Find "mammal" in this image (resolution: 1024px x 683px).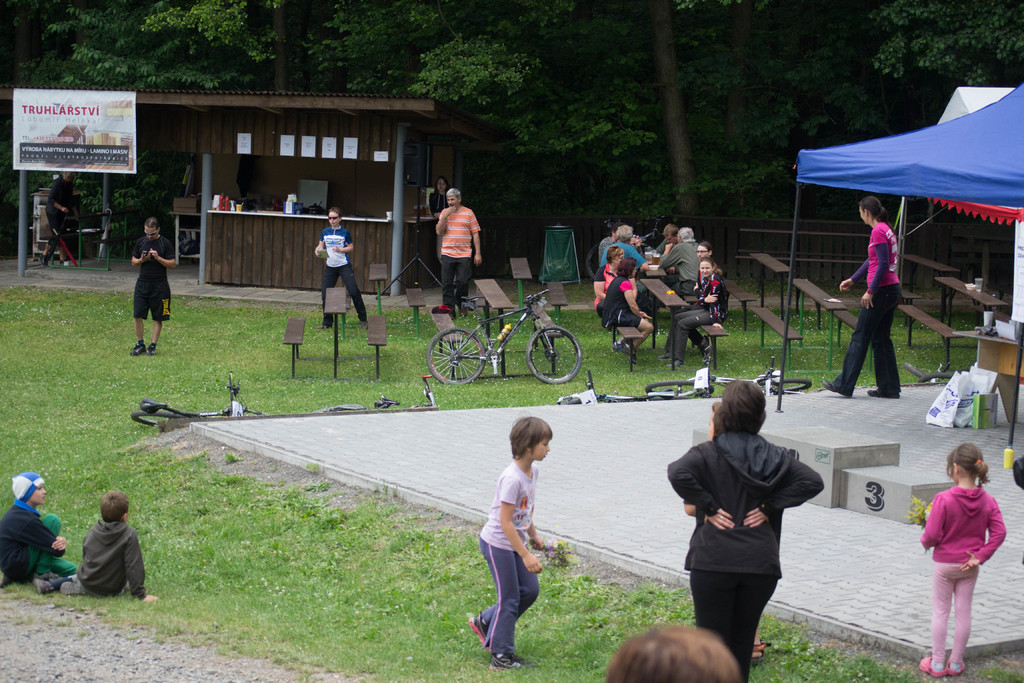
920,442,1004,673.
